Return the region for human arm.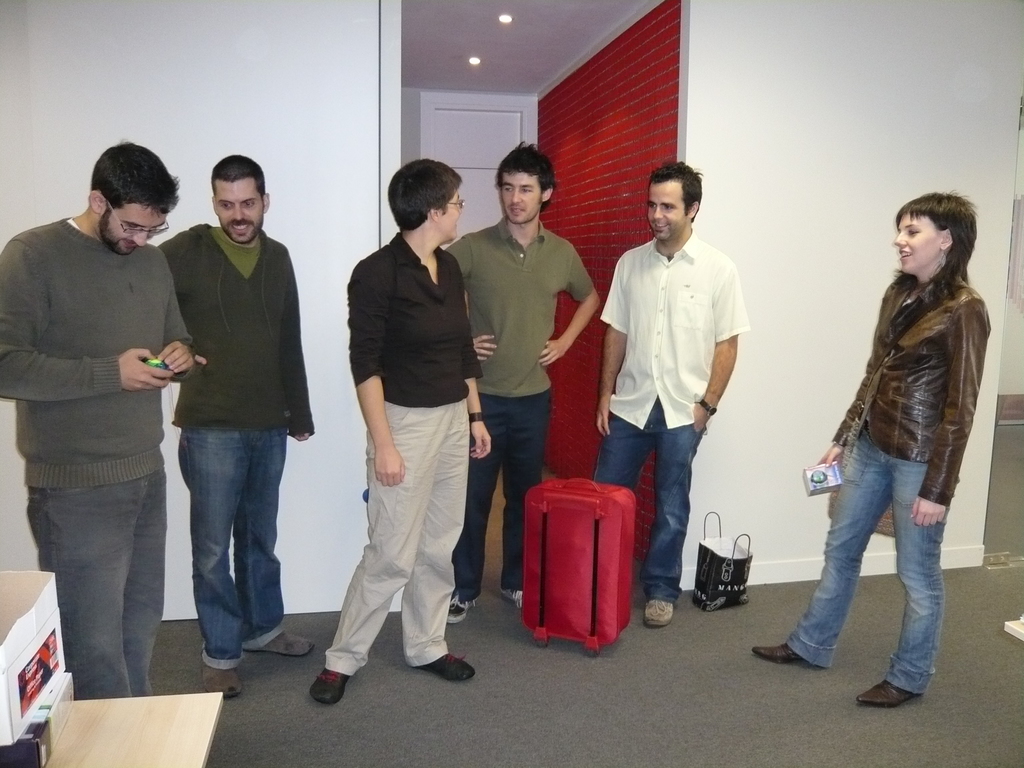
left=540, top=244, right=599, bottom=369.
